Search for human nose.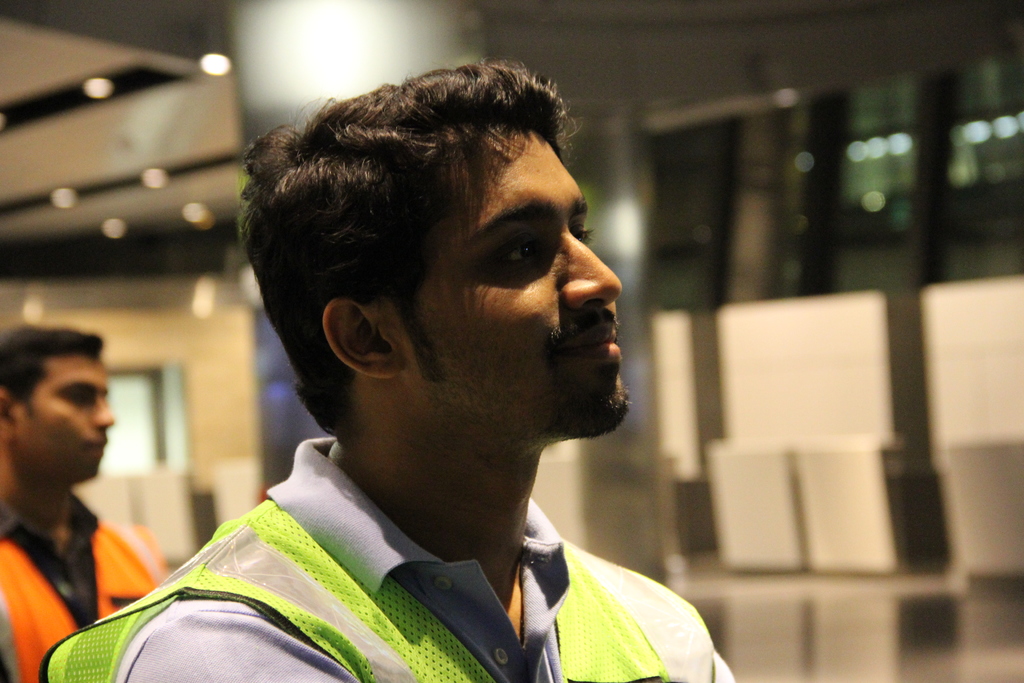
Found at bbox=(94, 397, 115, 426).
